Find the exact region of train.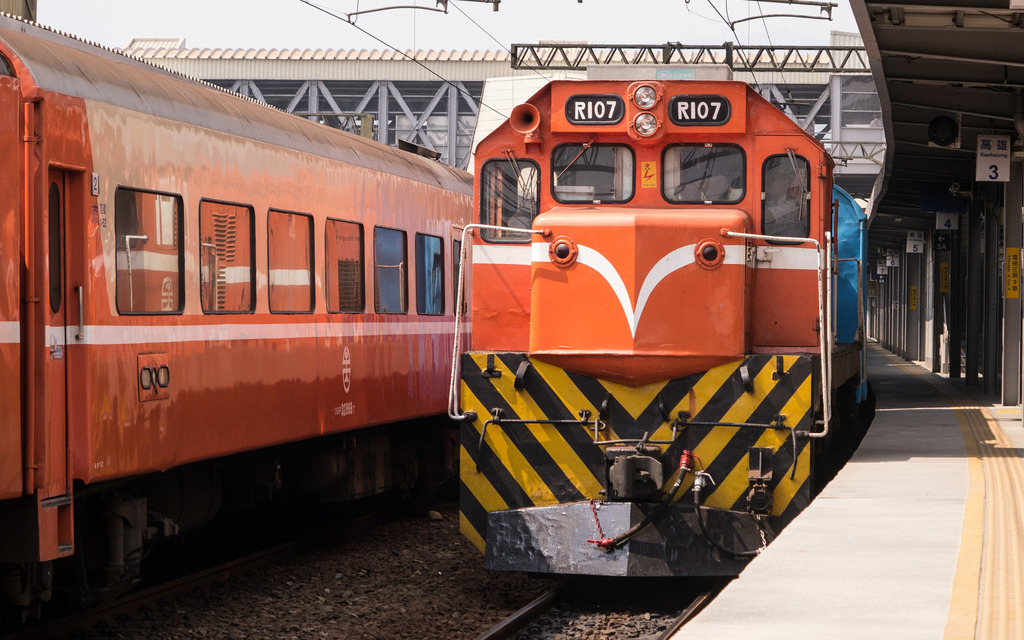
Exact region: [0, 0, 476, 639].
